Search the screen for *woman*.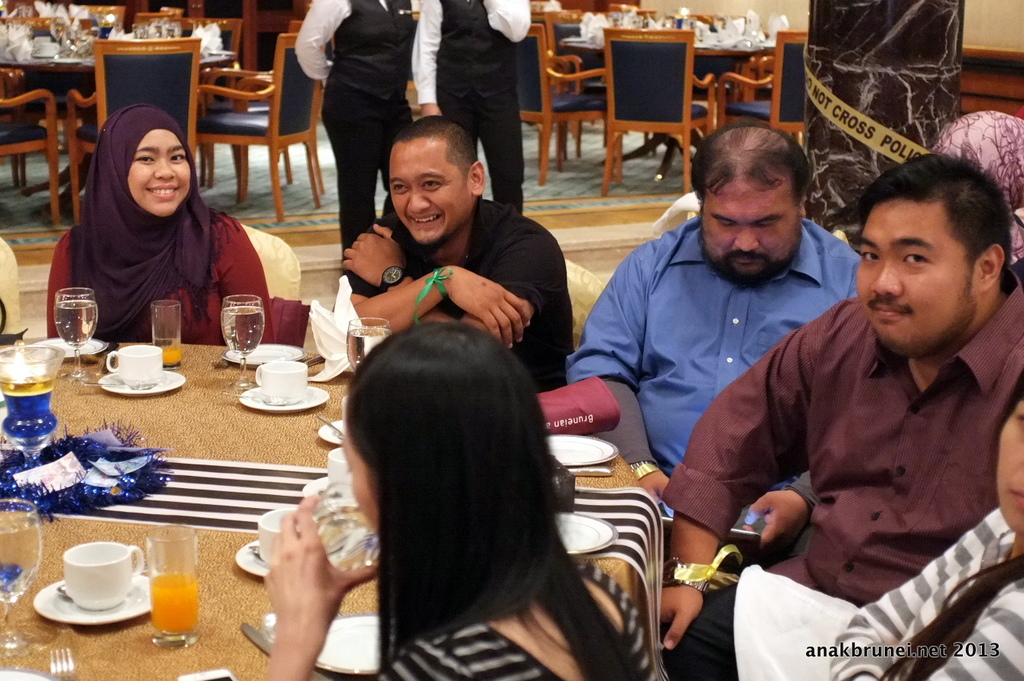
Found at <box>255,319,656,680</box>.
